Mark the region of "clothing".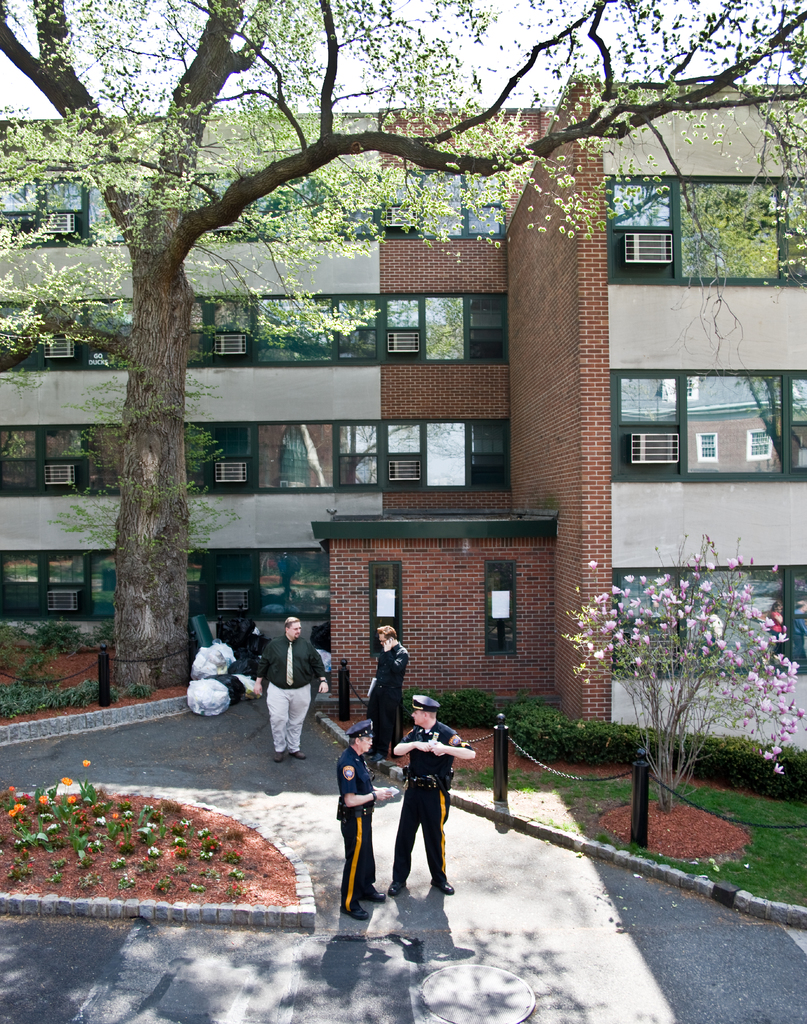
Region: box(394, 717, 467, 892).
